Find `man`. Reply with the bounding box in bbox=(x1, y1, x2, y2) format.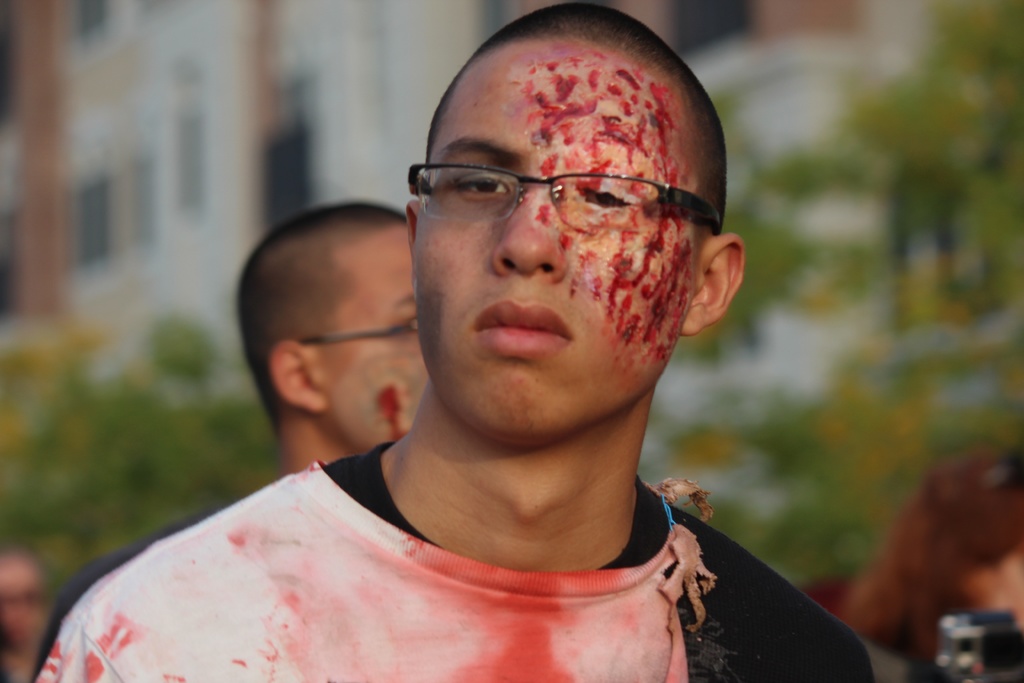
bbox=(33, 199, 433, 682).
